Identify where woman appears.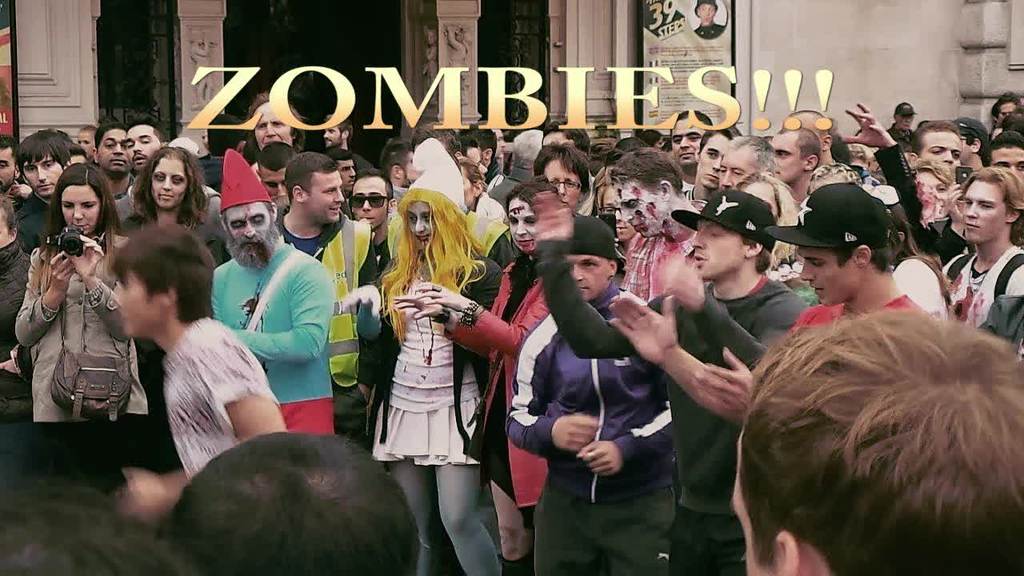
Appears at 15:161:142:425.
